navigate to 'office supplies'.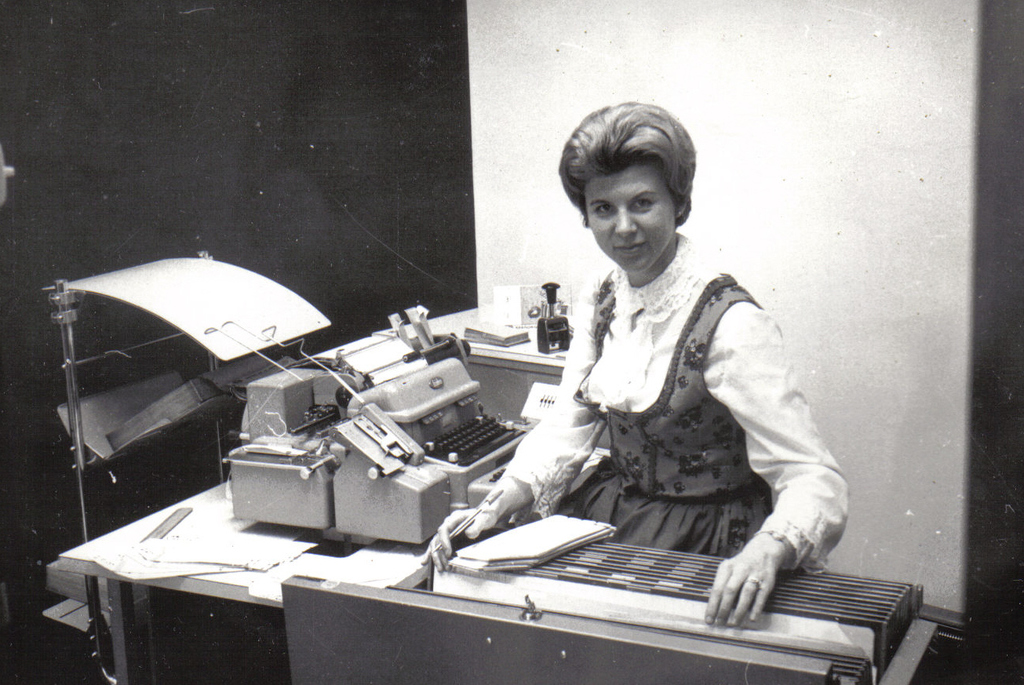
Navigation target: select_region(38, 479, 324, 684).
